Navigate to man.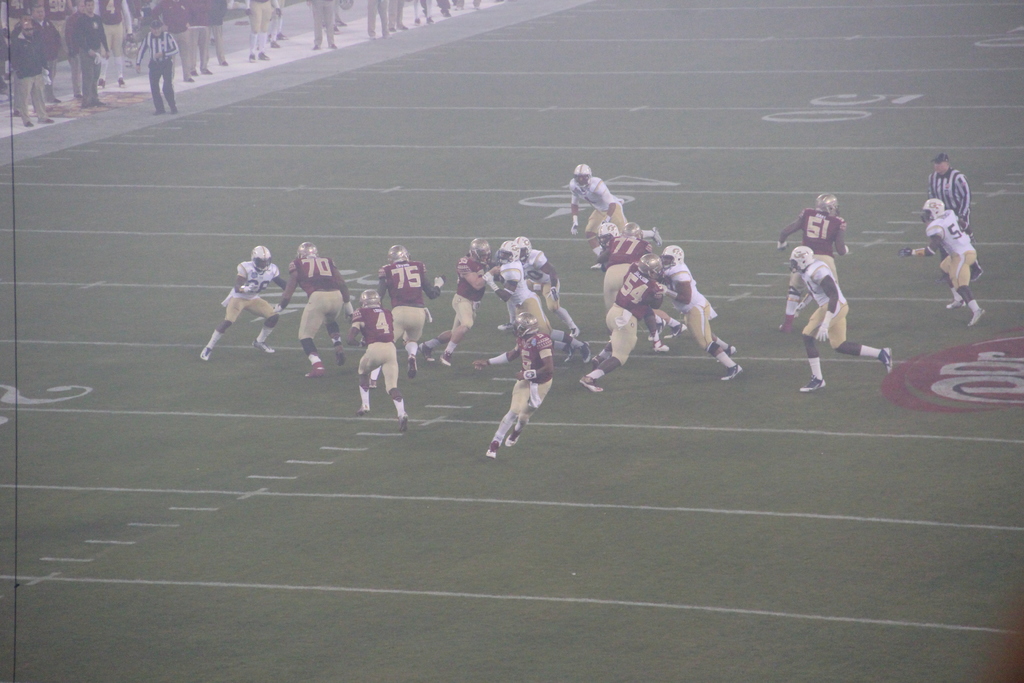
Navigation target: <region>786, 242, 894, 397</region>.
